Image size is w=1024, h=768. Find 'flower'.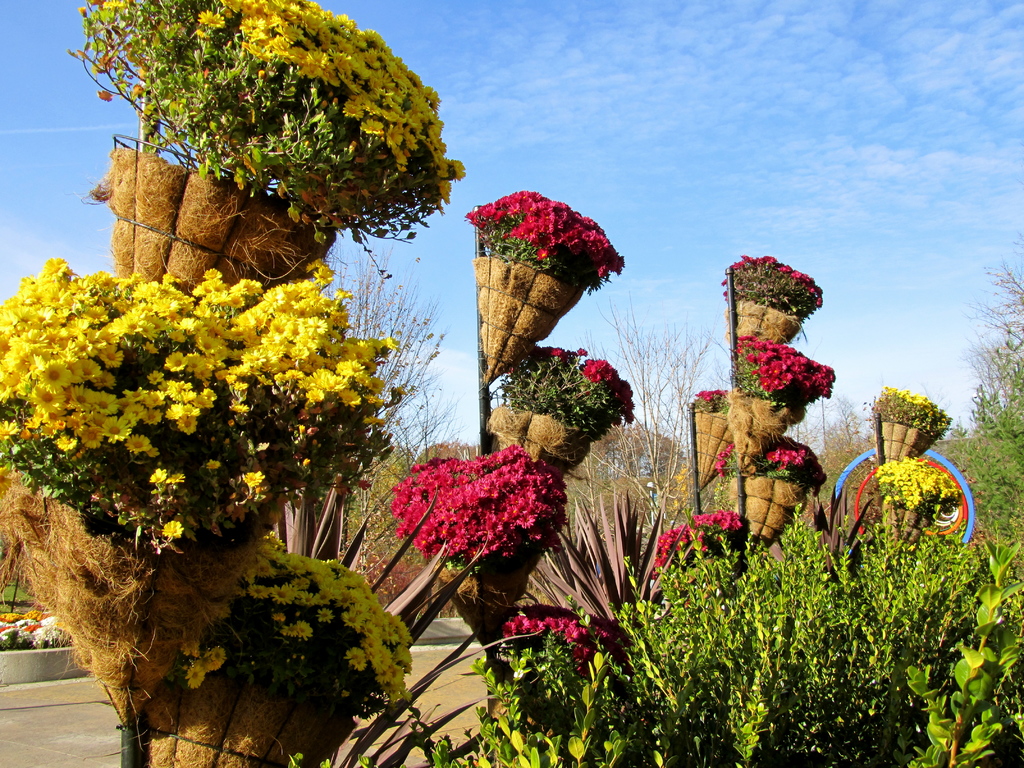
x1=162 y1=519 x2=183 y2=540.
